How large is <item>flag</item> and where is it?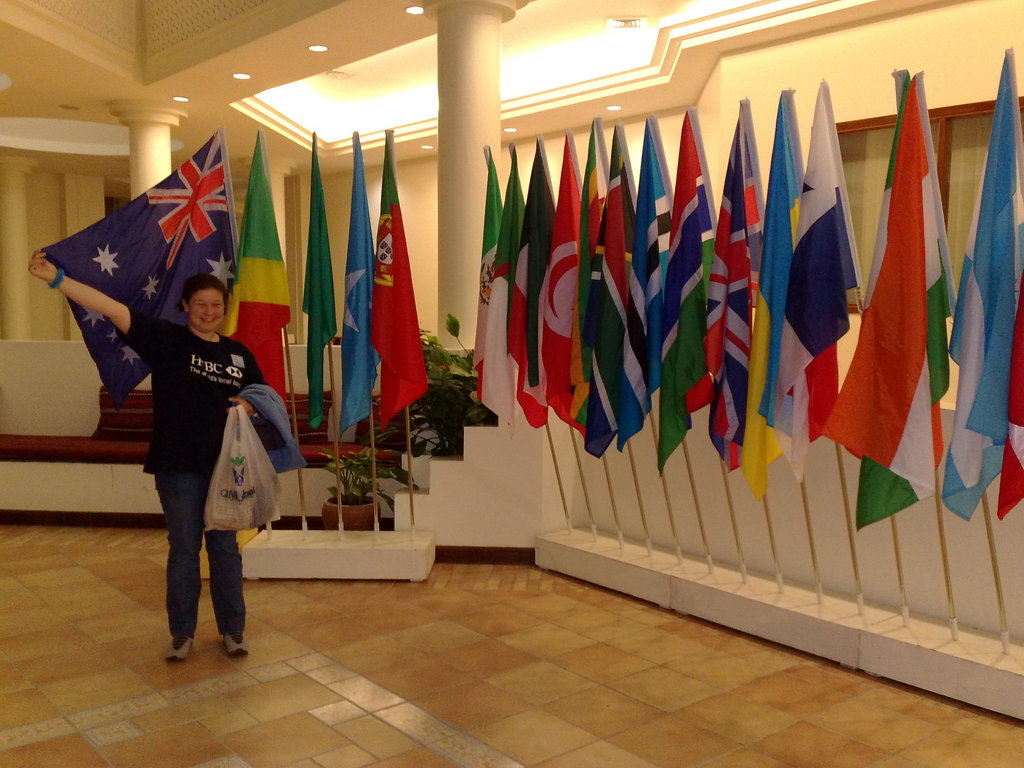
Bounding box: {"x1": 842, "y1": 68, "x2": 951, "y2": 536}.
